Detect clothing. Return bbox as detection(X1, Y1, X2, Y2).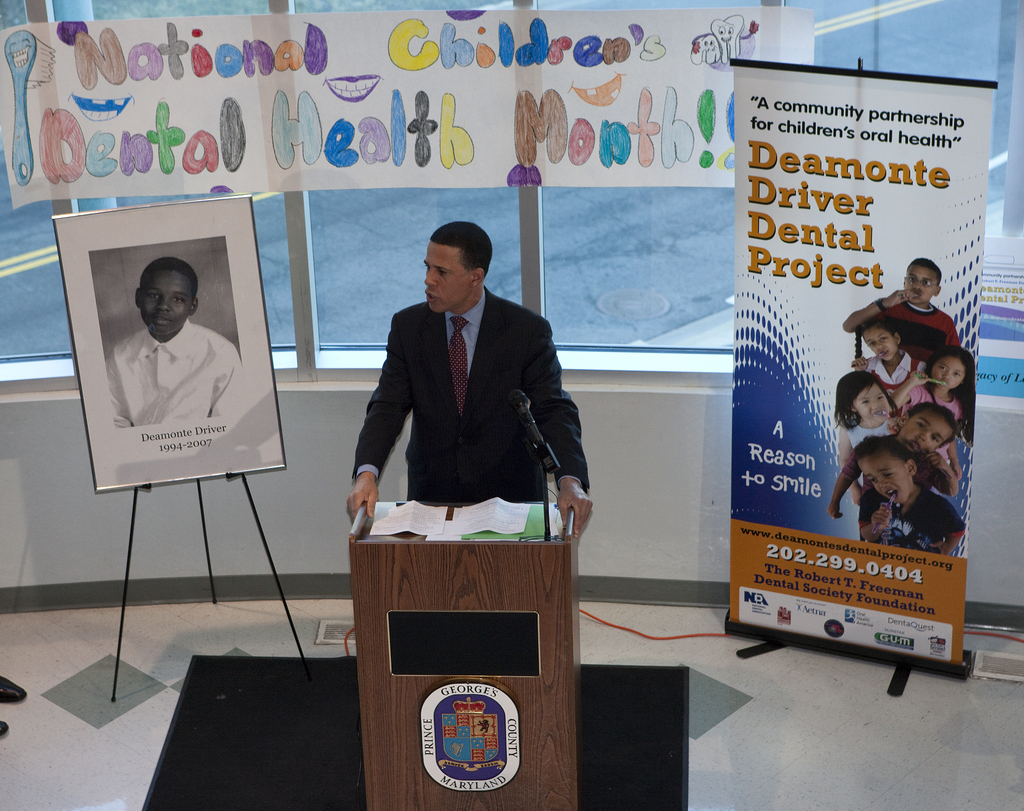
detection(348, 279, 604, 522).
